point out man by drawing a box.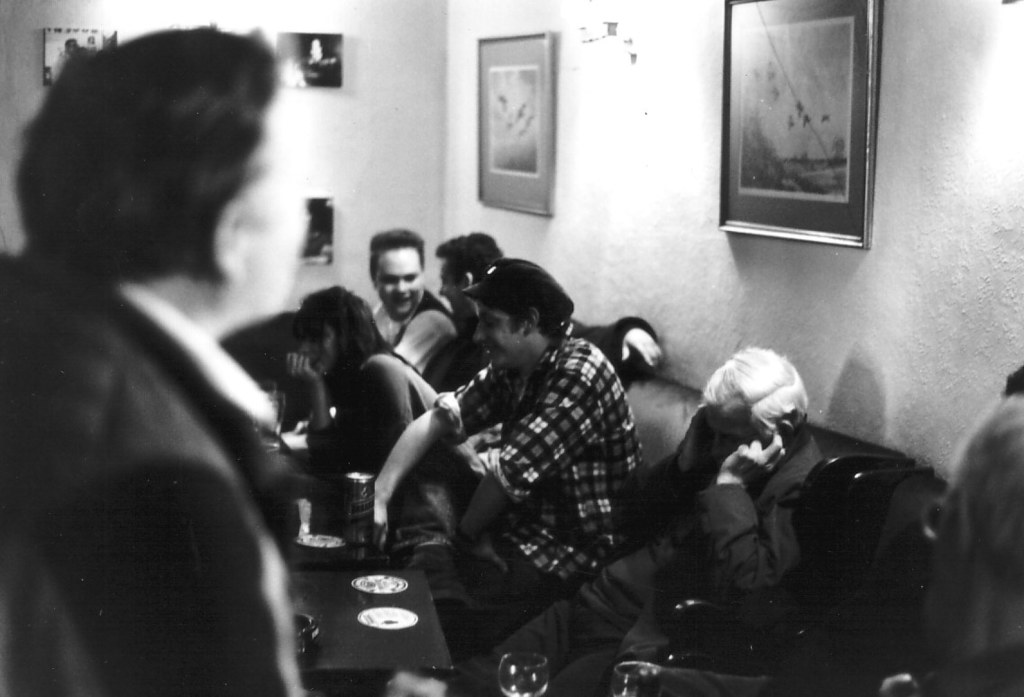
bbox=(477, 348, 818, 696).
